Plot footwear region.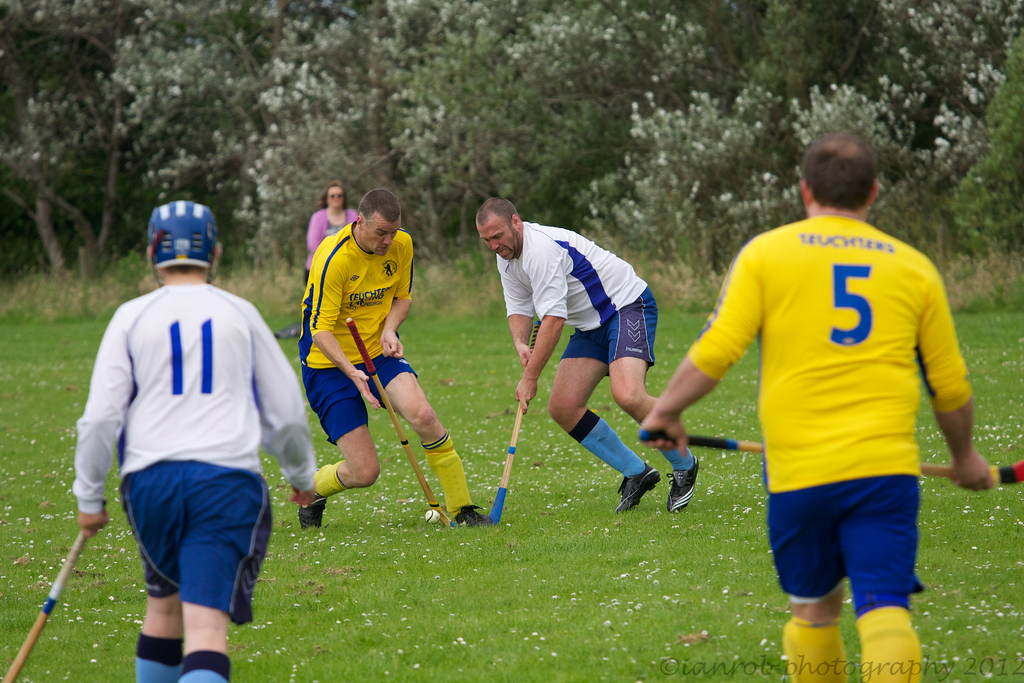
Plotted at bbox=[455, 504, 492, 526].
